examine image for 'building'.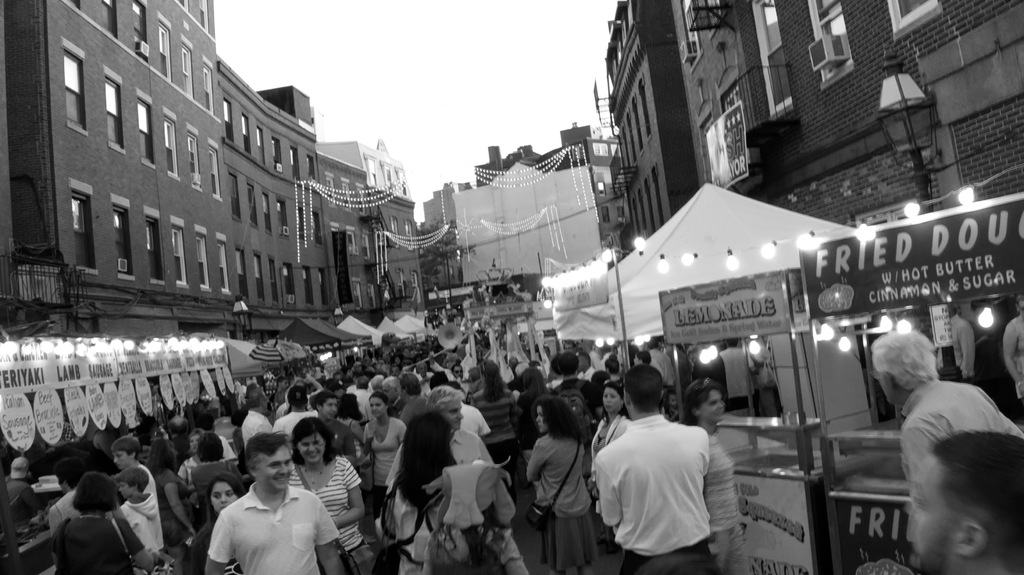
Examination result: box=[589, 0, 1023, 253].
